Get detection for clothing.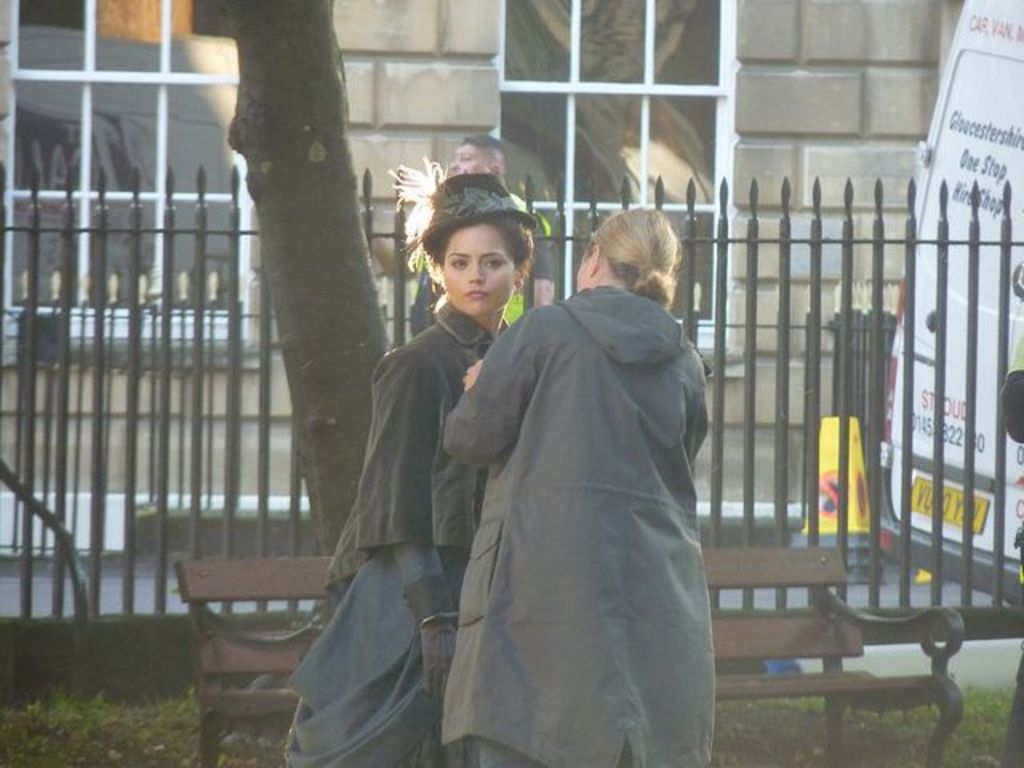
Detection: (x1=429, y1=251, x2=736, y2=767).
